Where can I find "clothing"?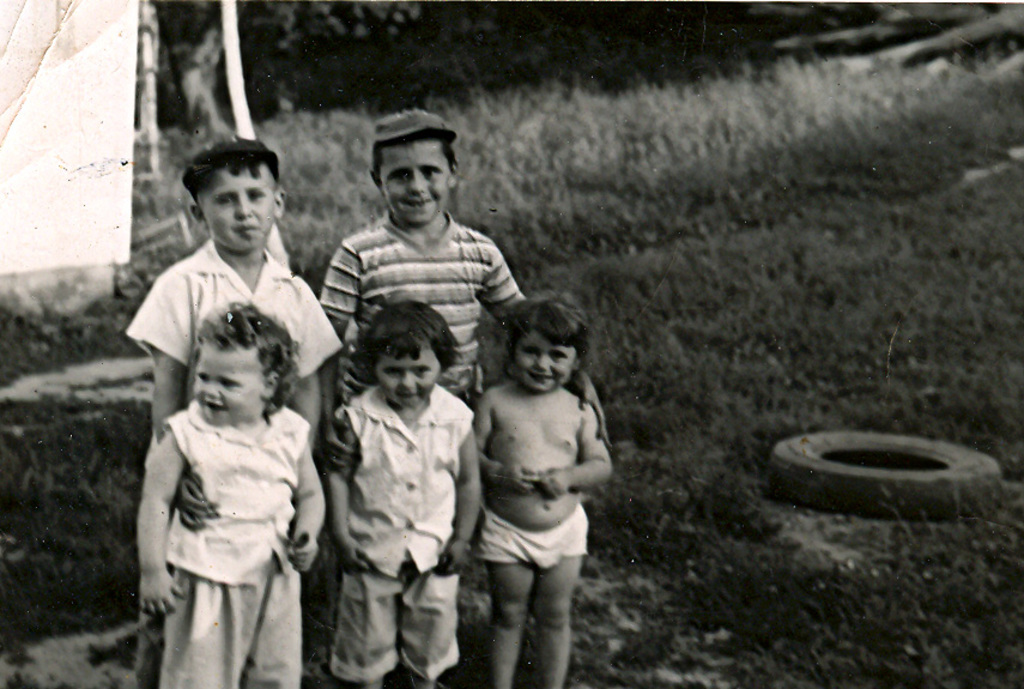
You can find it at detection(321, 212, 526, 404).
